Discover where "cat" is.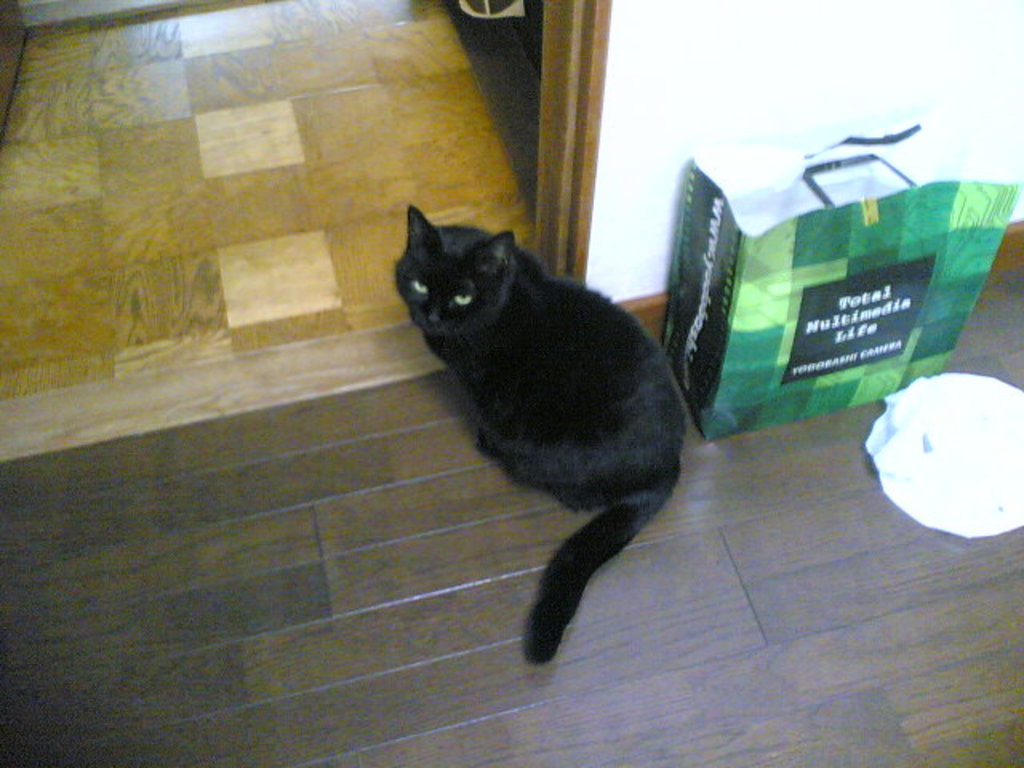
Discovered at <box>390,205,691,669</box>.
